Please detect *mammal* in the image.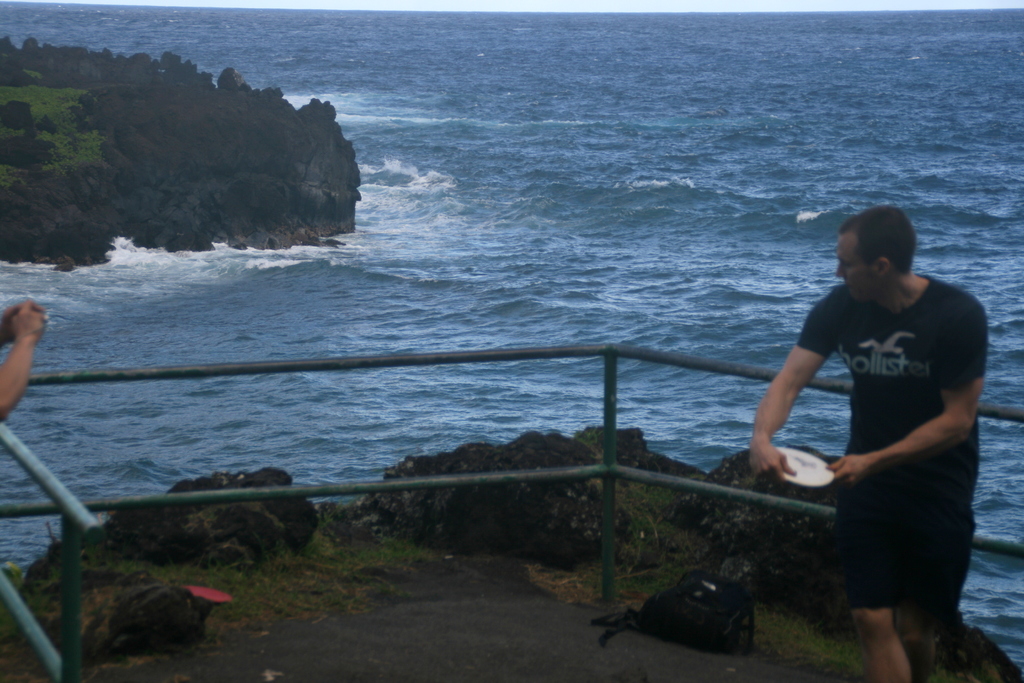
<region>0, 293, 51, 423</region>.
